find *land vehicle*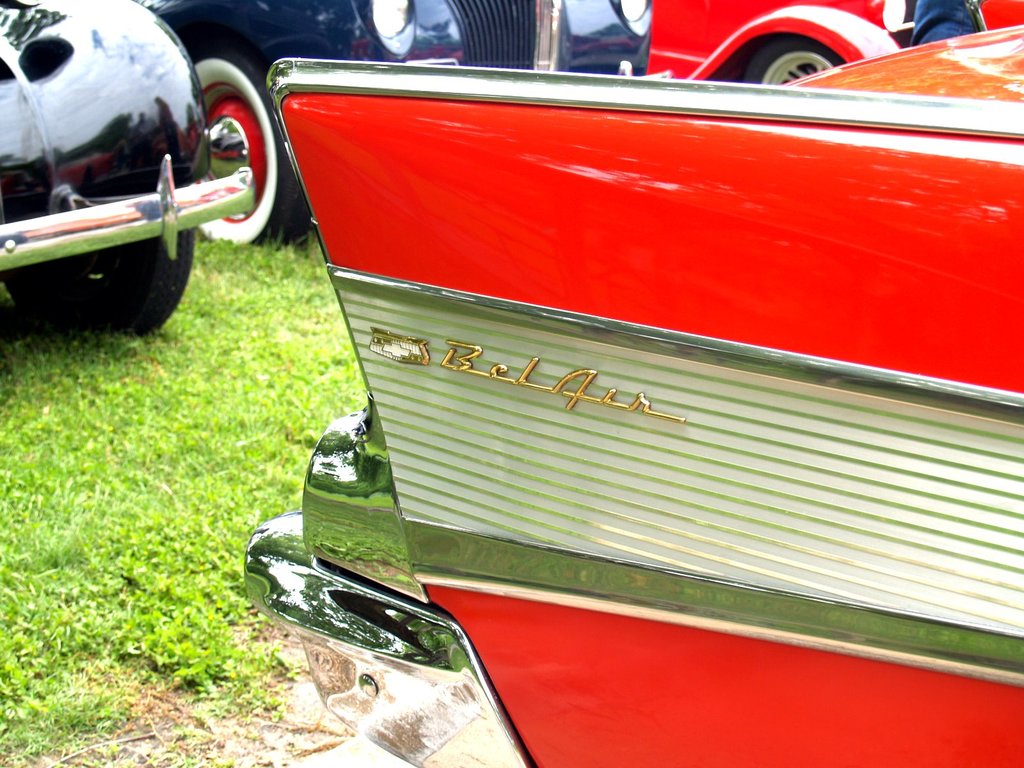
x1=147, y1=0, x2=655, y2=253
